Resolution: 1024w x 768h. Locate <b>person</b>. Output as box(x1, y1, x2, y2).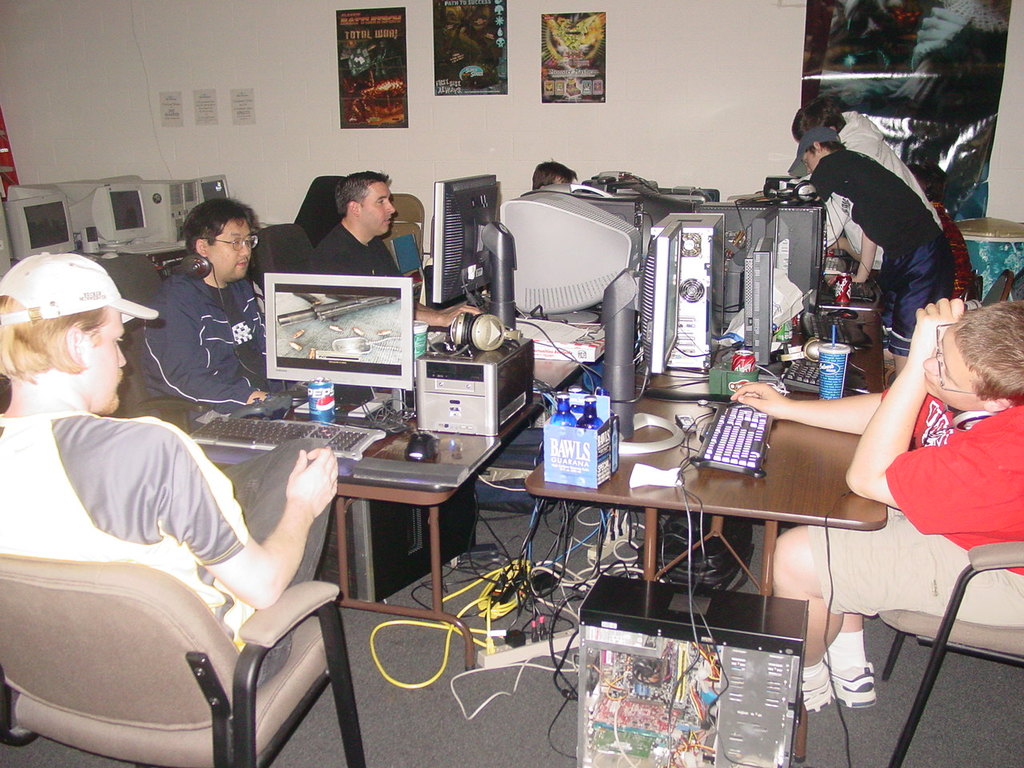
box(0, 246, 346, 672).
